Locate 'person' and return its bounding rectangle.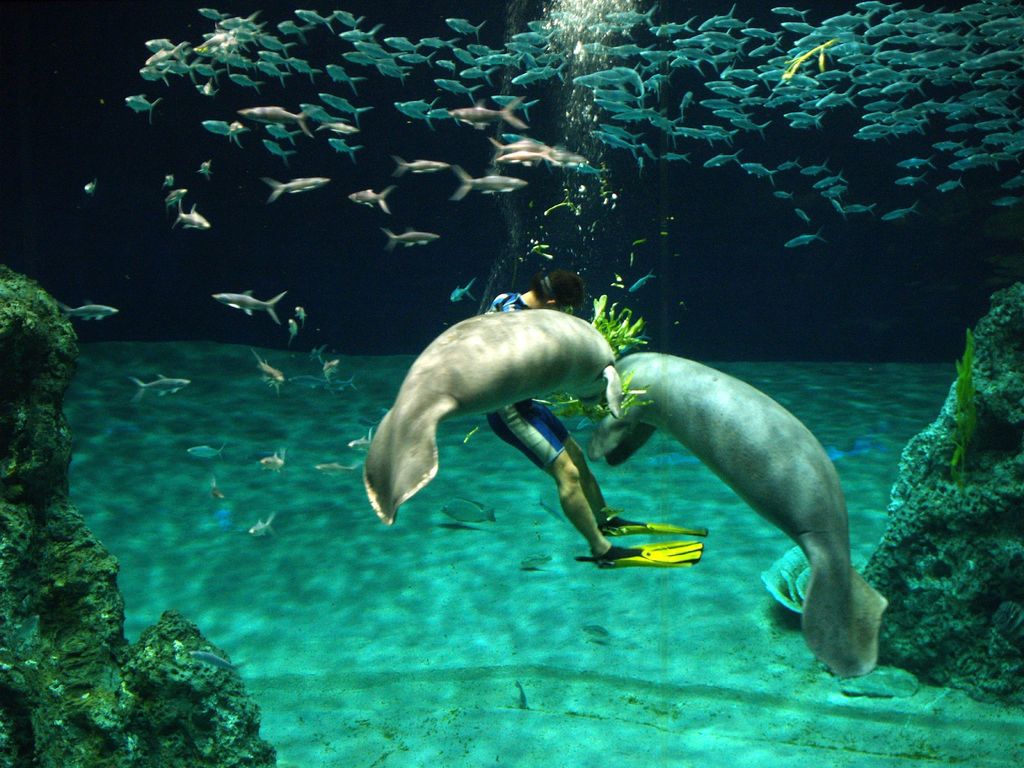
region(479, 266, 657, 561).
